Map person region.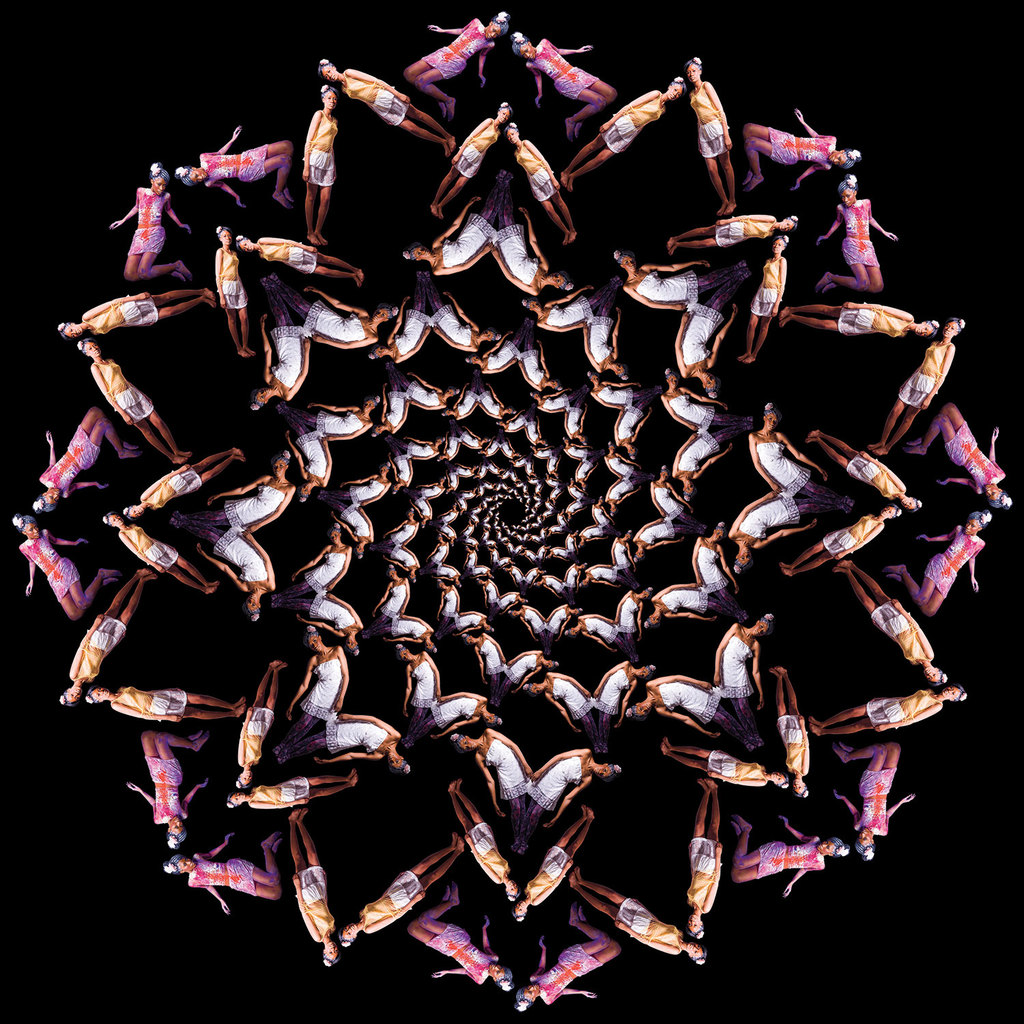
Mapped to x1=510, y1=802, x2=598, y2=928.
